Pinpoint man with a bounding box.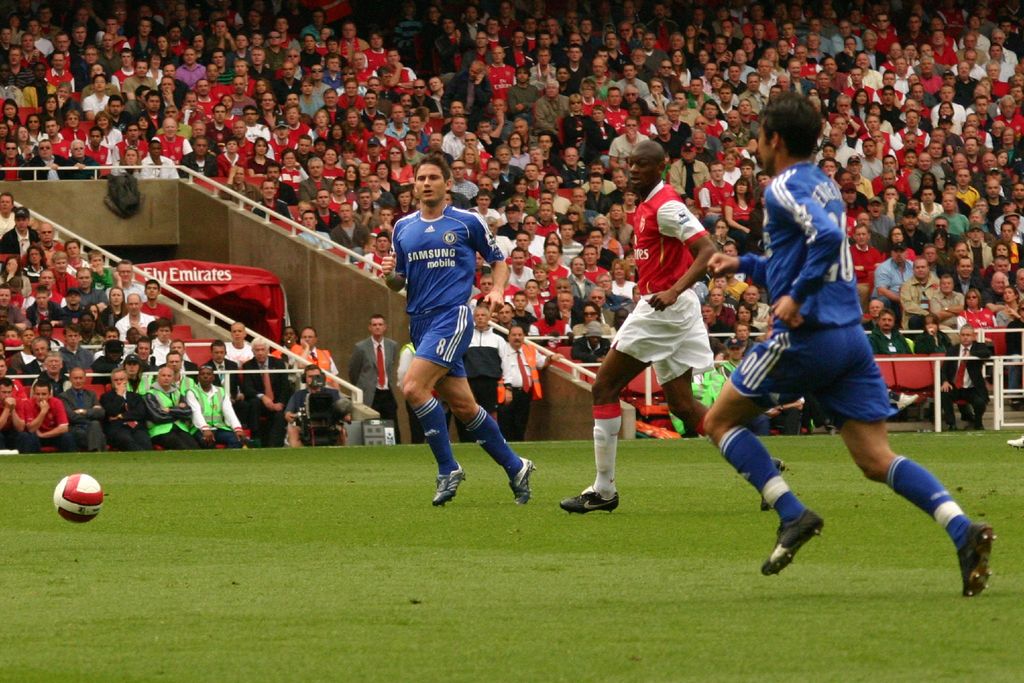
(305, 60, 332, 100).
